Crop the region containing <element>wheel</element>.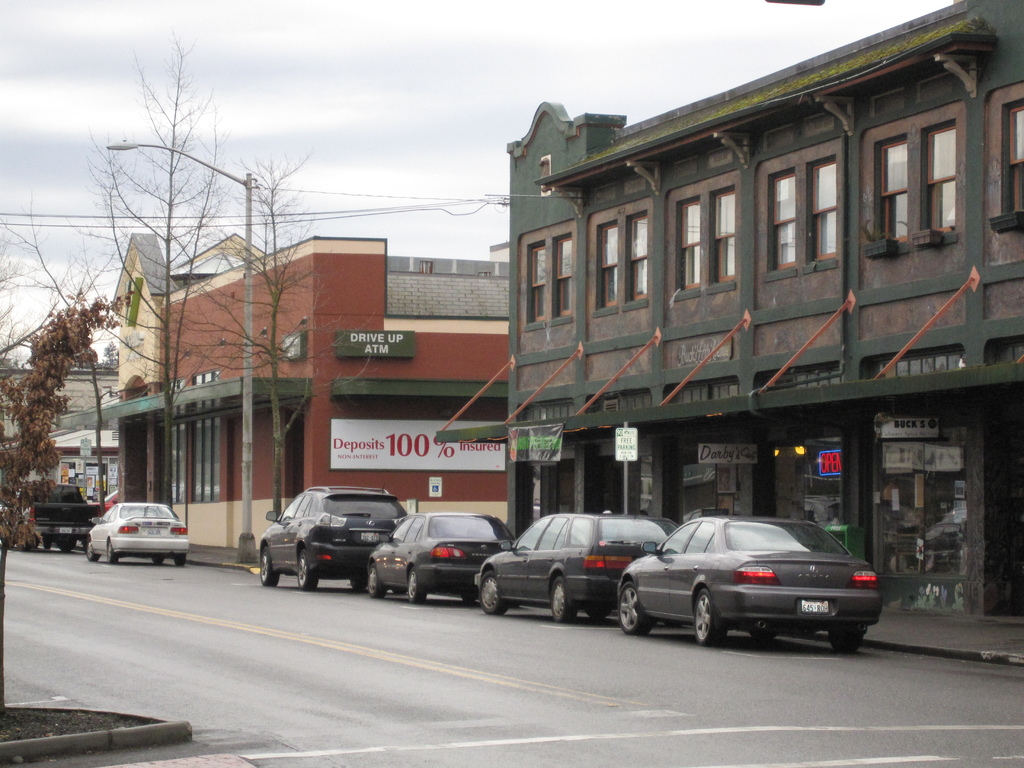
Crop region: (173, 548, 189, 564).
